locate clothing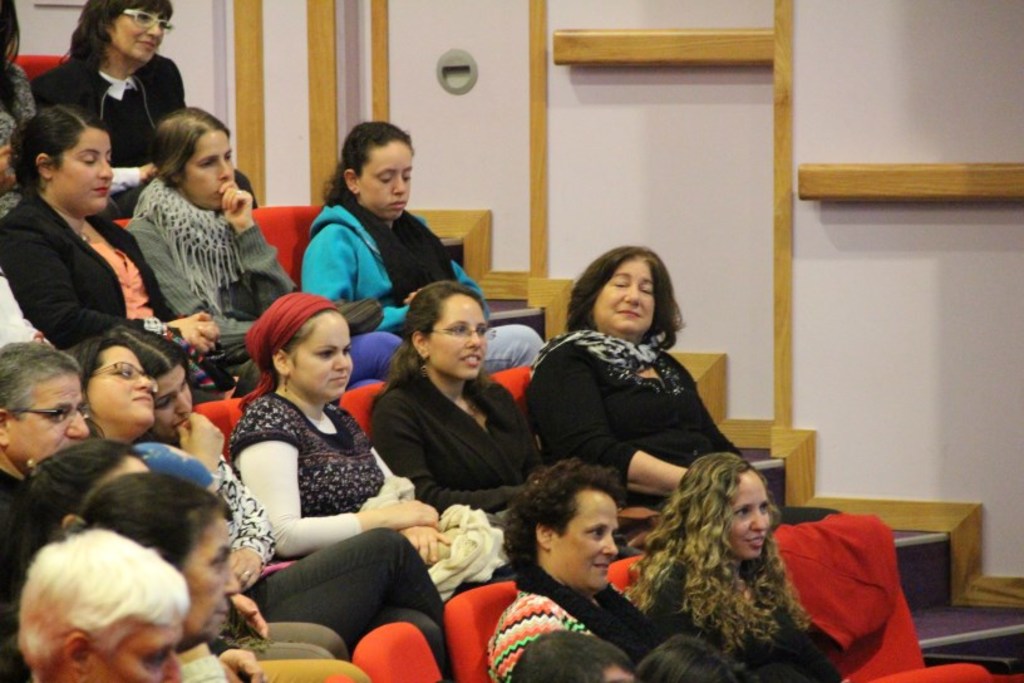
0:468:348:659
